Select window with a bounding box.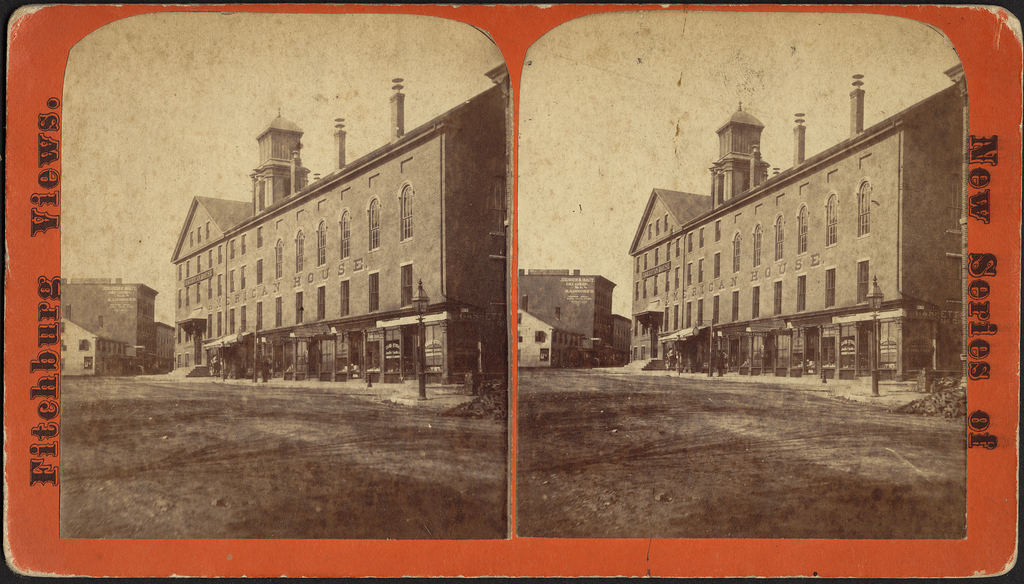
bbox=[774, 216, 782, 261].
